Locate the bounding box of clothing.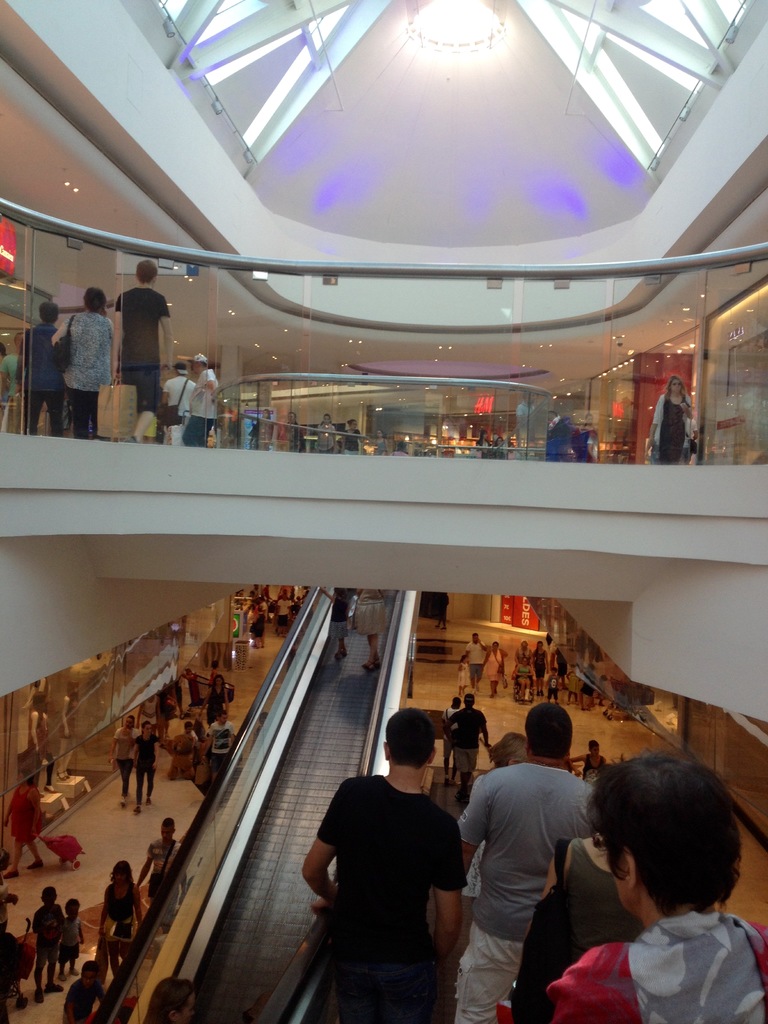
Bounding box: box(259, 410, 275, 449).
